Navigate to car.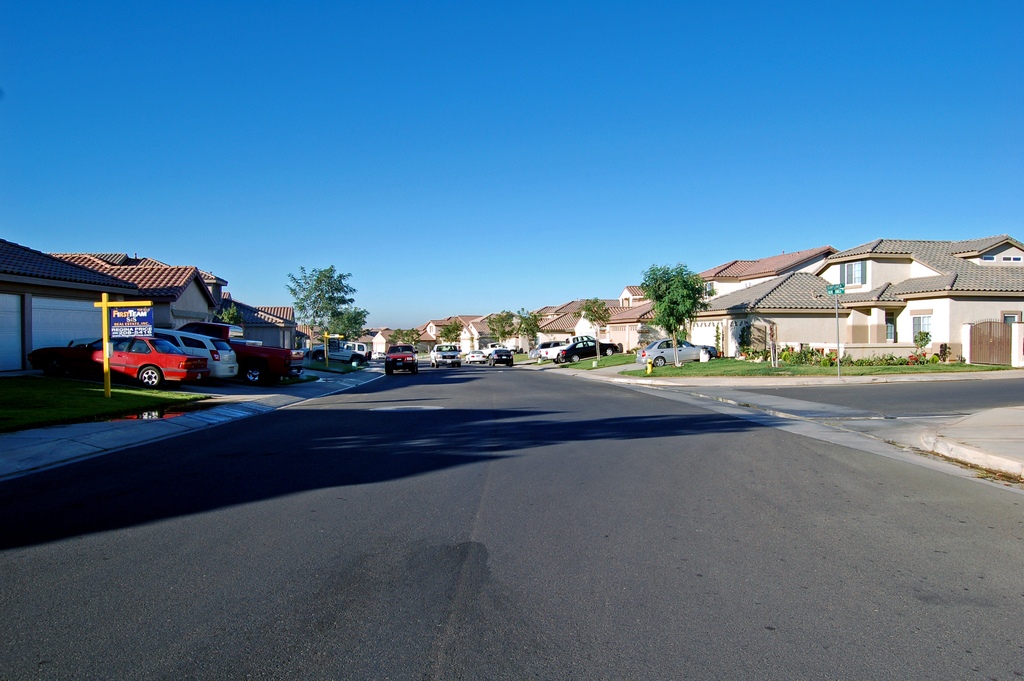
Navigation target: select_region(560, 332, 625, 365).
